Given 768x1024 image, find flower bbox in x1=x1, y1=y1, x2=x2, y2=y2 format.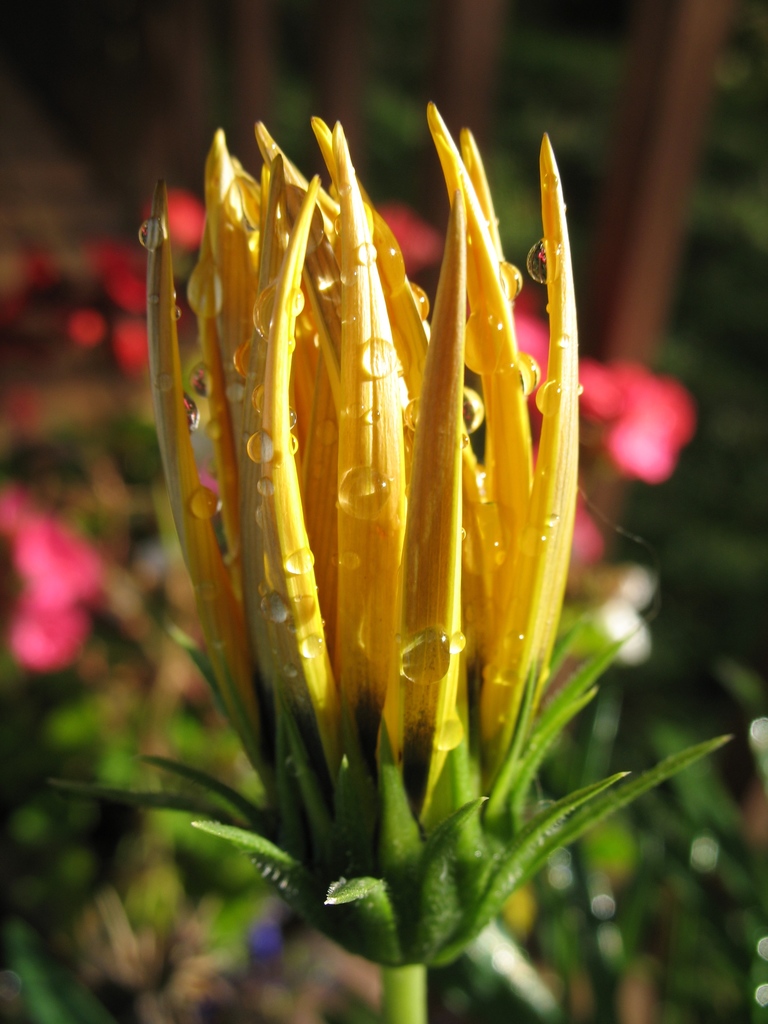
x1=582, y1=355, x2=702, y2=486.
